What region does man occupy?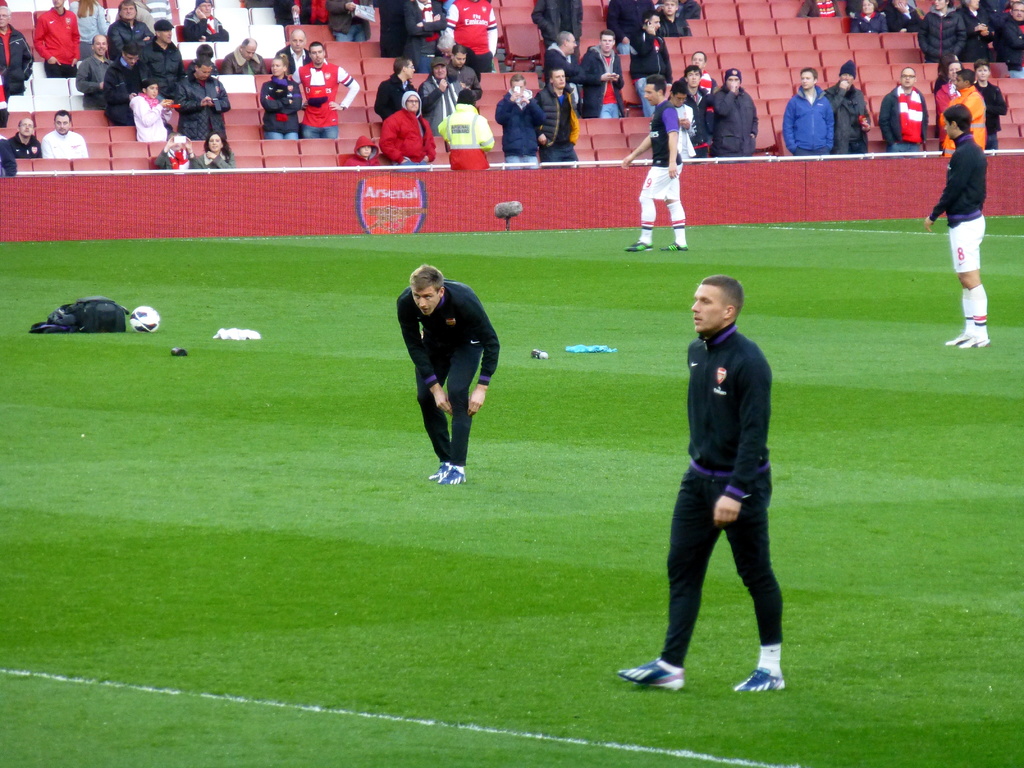
{"left": 580, "top": 32, "right": 626, "bottom": 121}.
